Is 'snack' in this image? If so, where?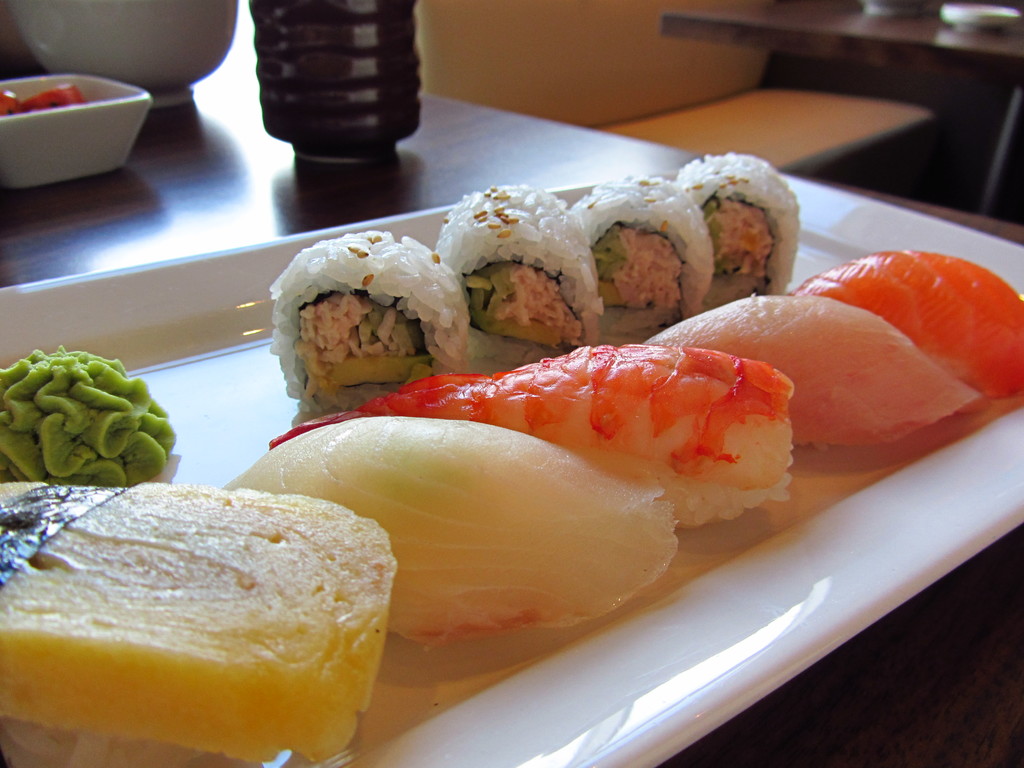
Yes, at [792, 261, 1023, 409].
